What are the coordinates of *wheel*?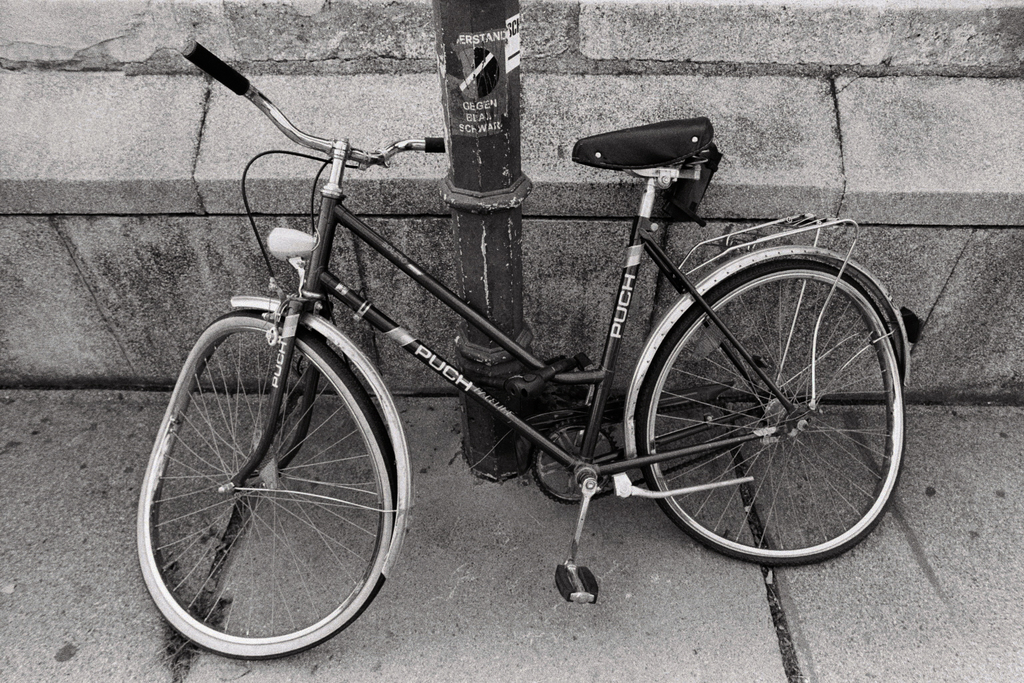
{"left": 145, "top": 300, "right": 402, "bottom": 645}.
